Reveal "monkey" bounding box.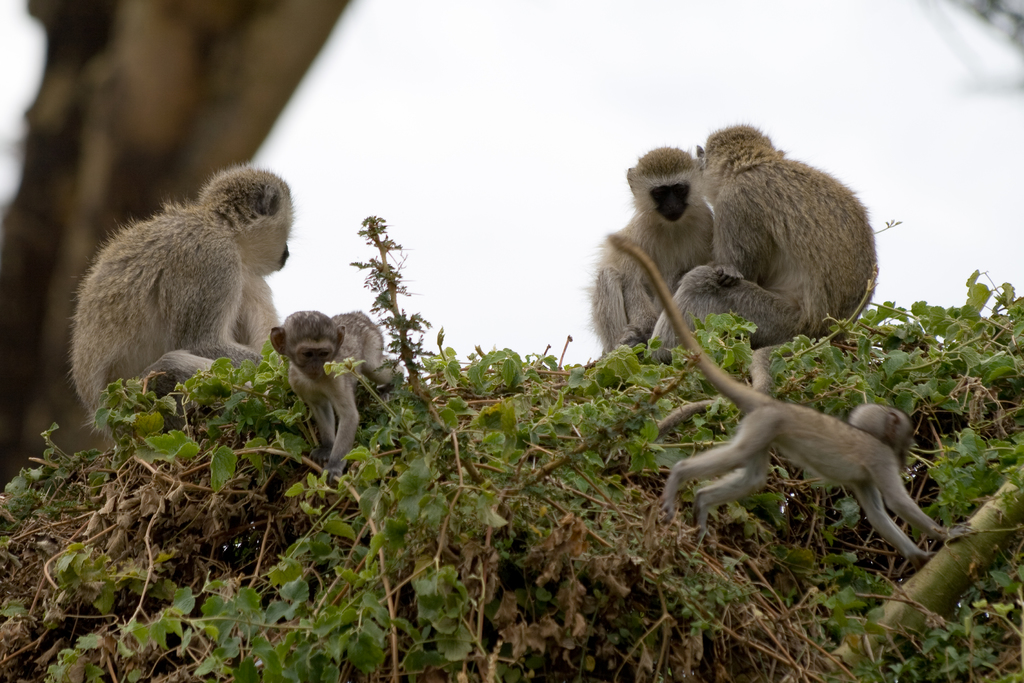
Revealed: x1=269, y1=310, x2=406, y2=482.
